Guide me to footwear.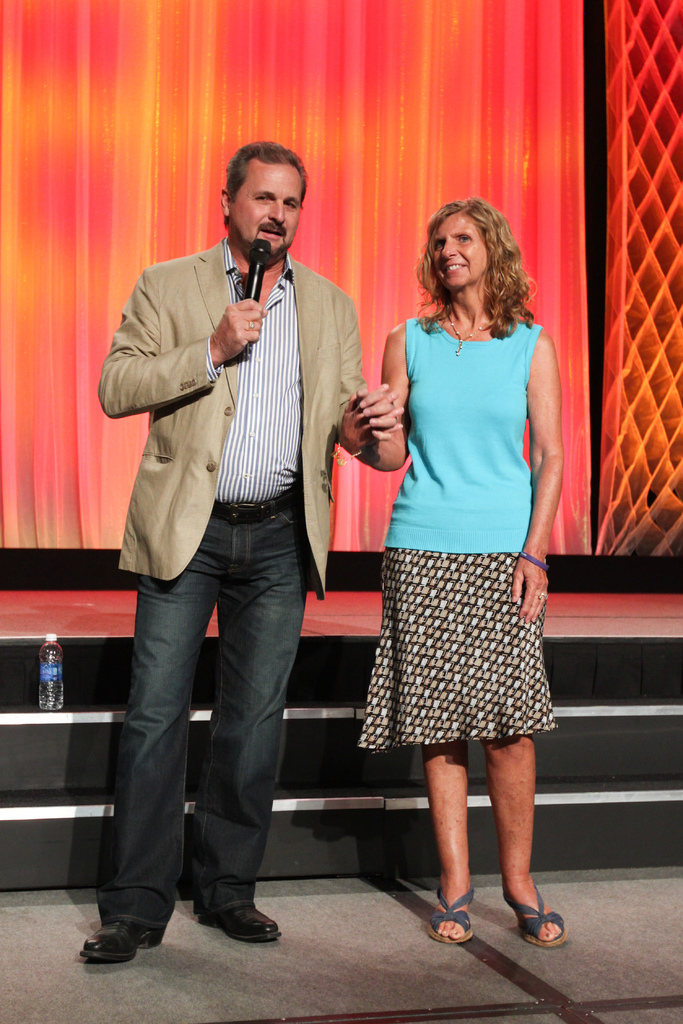
Guidance: (509, 884, 561, 950).
